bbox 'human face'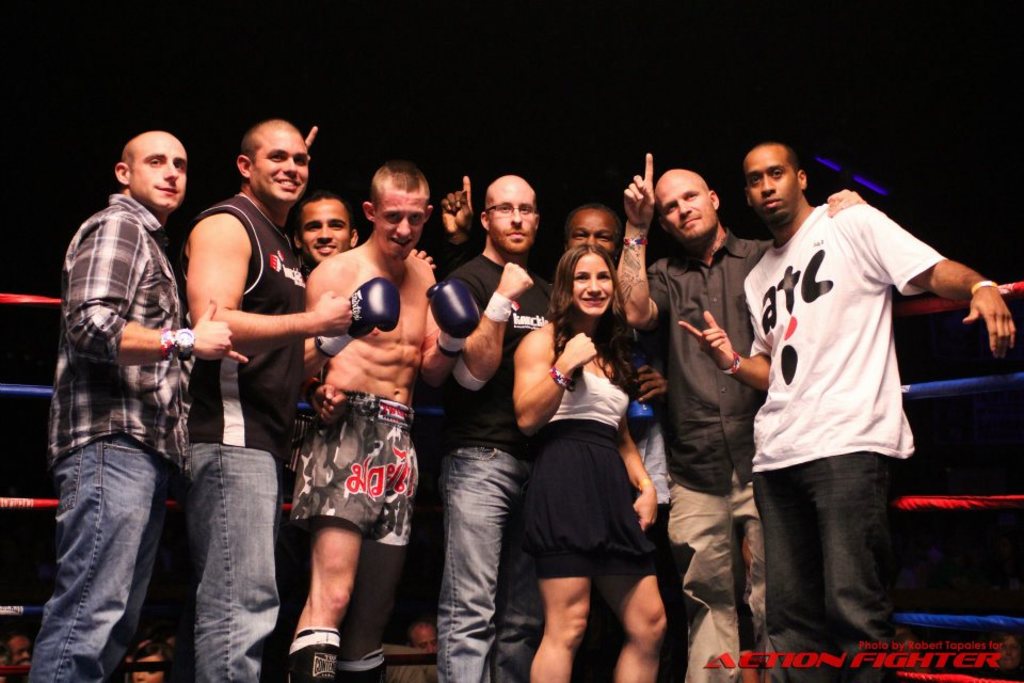
select_region(302, 197, 349, 264)
